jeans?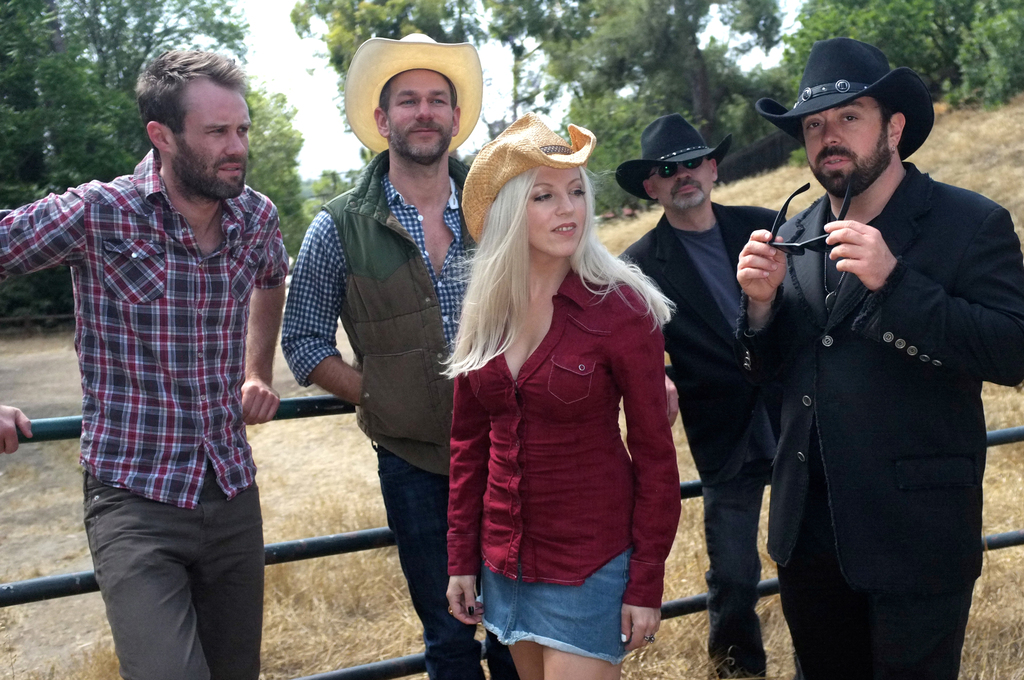
bbox=(376, 446, 508, 679)
